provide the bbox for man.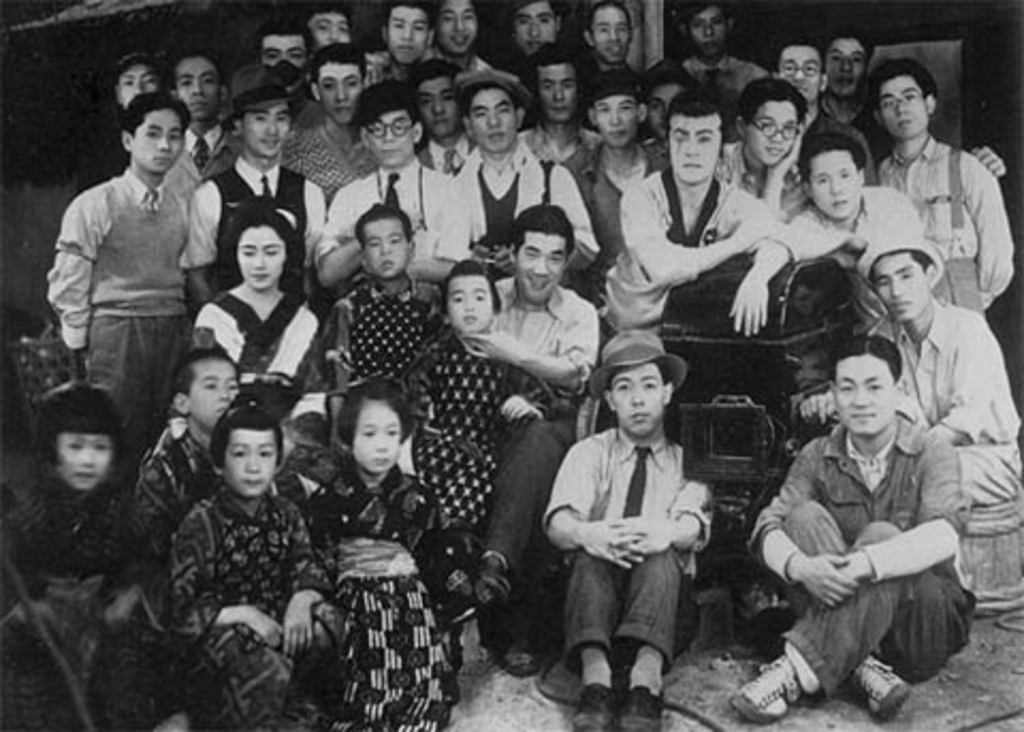
detection(770, 43, 877, 164).
